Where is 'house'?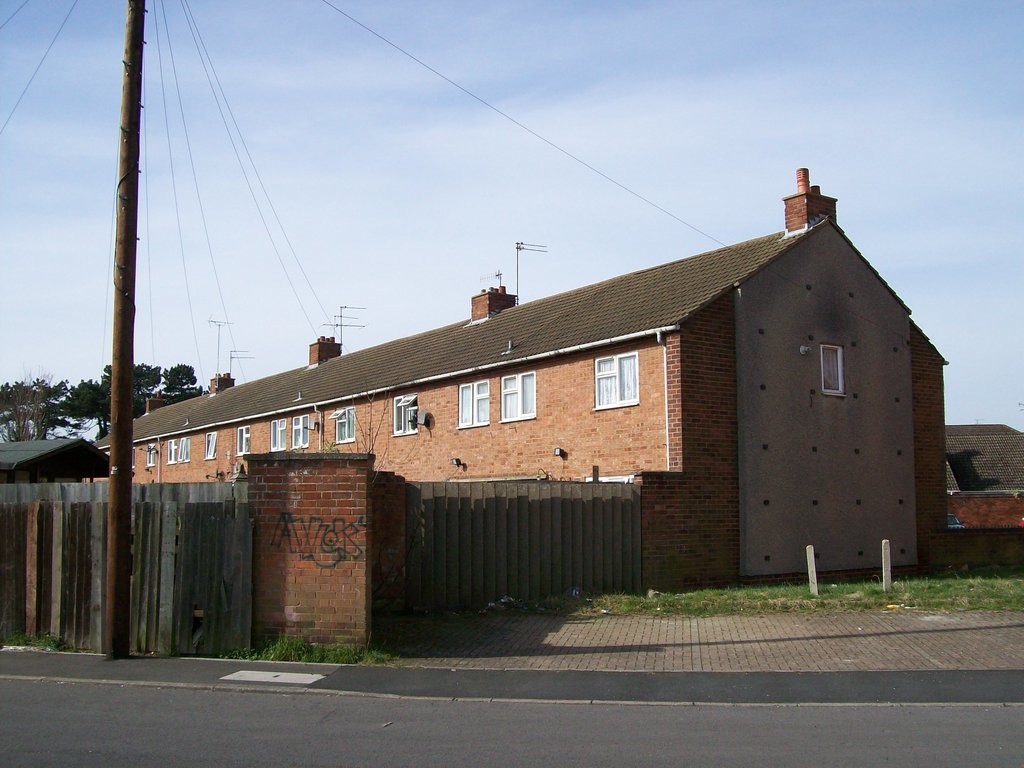
locate(947, 426, 1023, 572).
